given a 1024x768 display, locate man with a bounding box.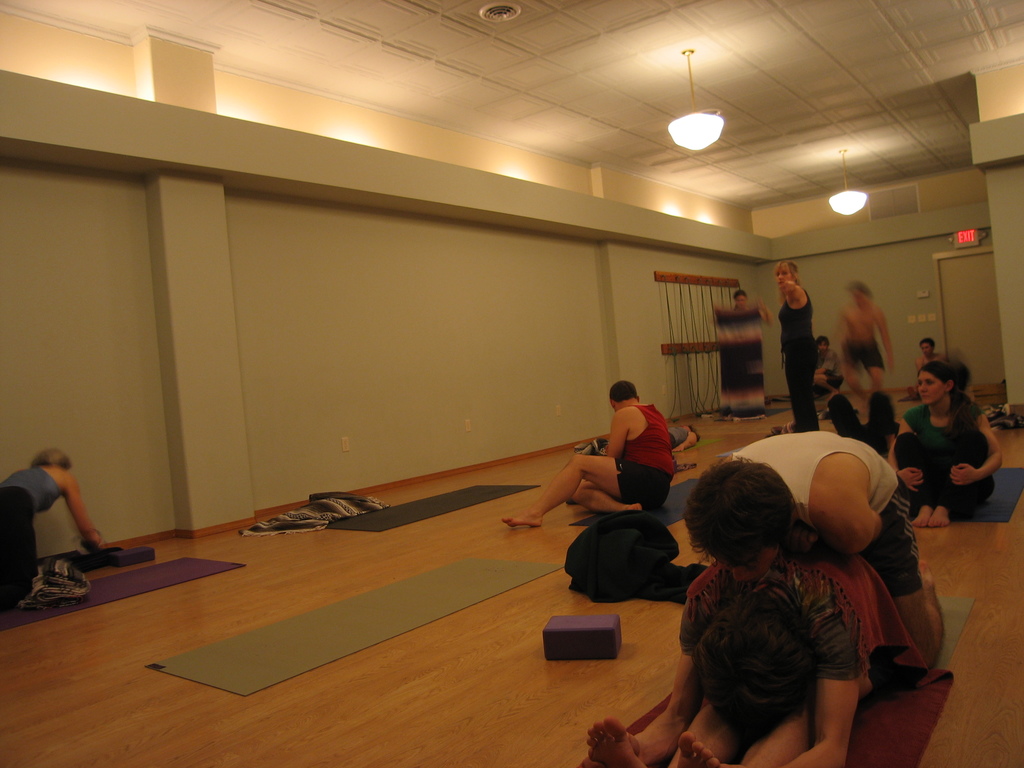
Located: <box>499,378,672,527</box>.
